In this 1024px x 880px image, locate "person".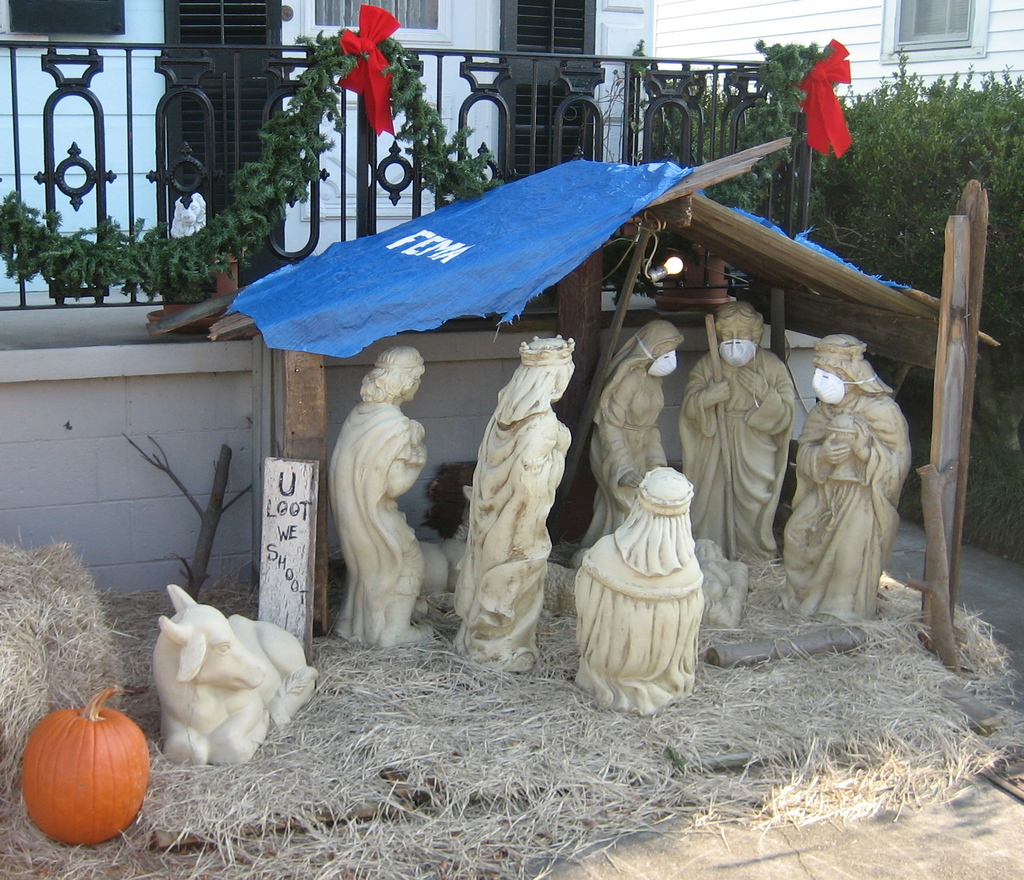
Bounding box: 573 463 706 719.
